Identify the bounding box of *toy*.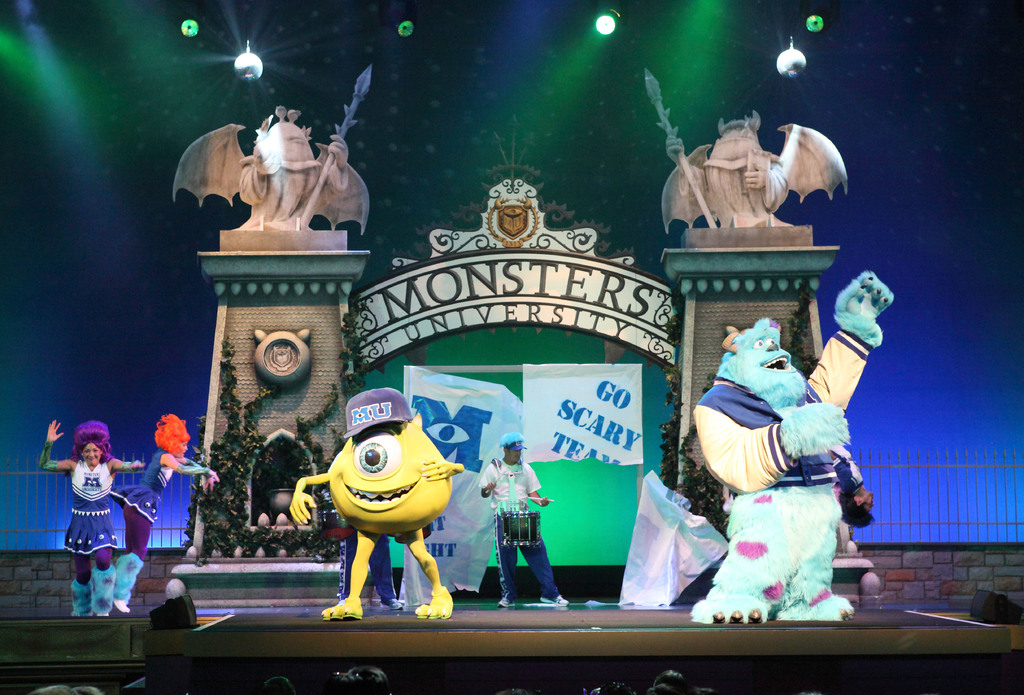
694 299 876 637.
